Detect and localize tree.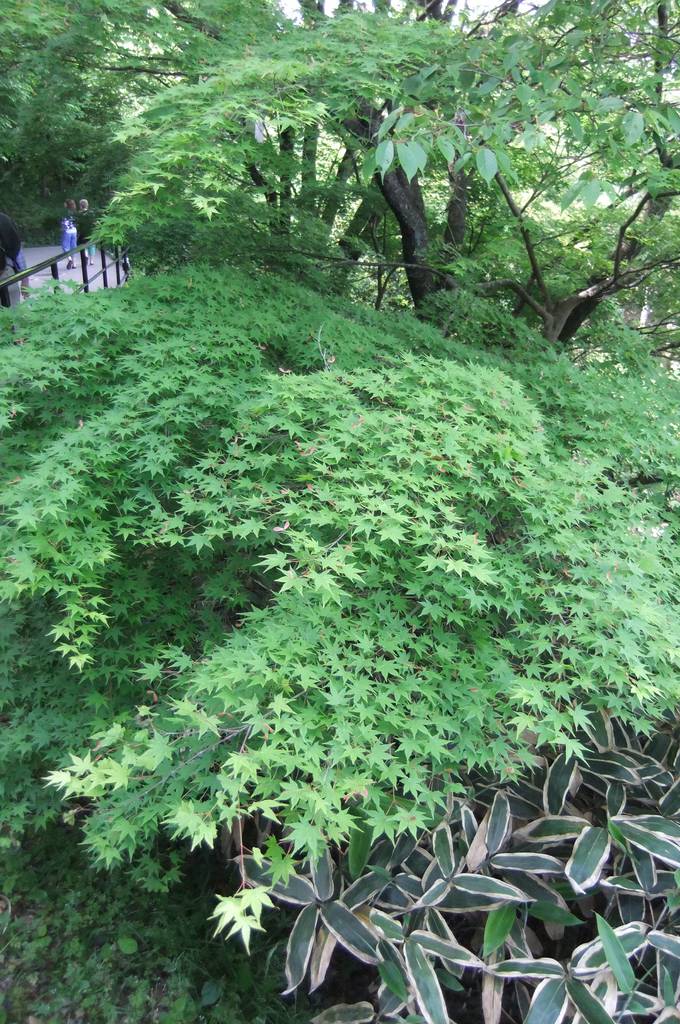
Localized at (0,0,679,363).
